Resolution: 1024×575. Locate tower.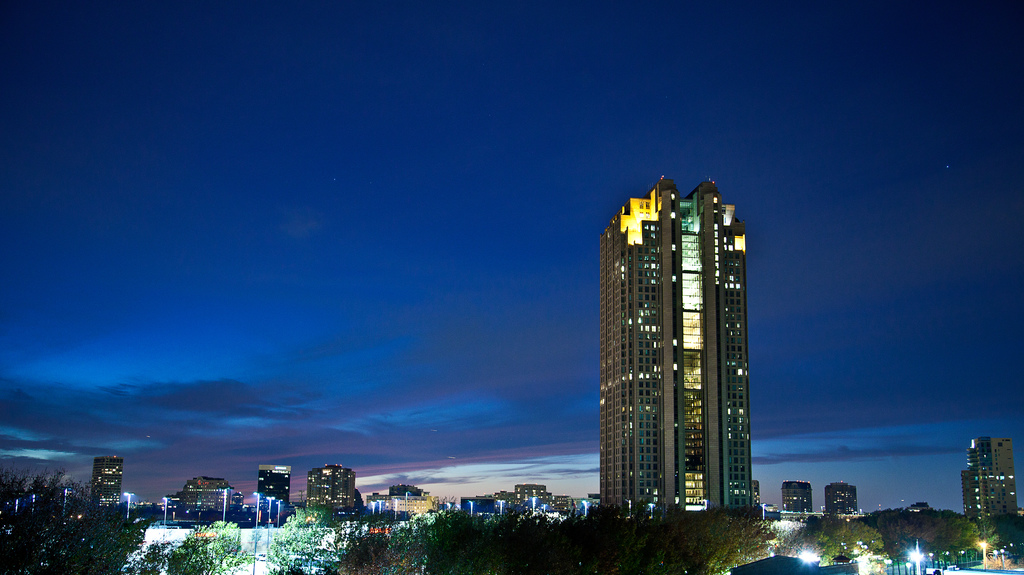
bbox=(816, 479, 854, 516).
